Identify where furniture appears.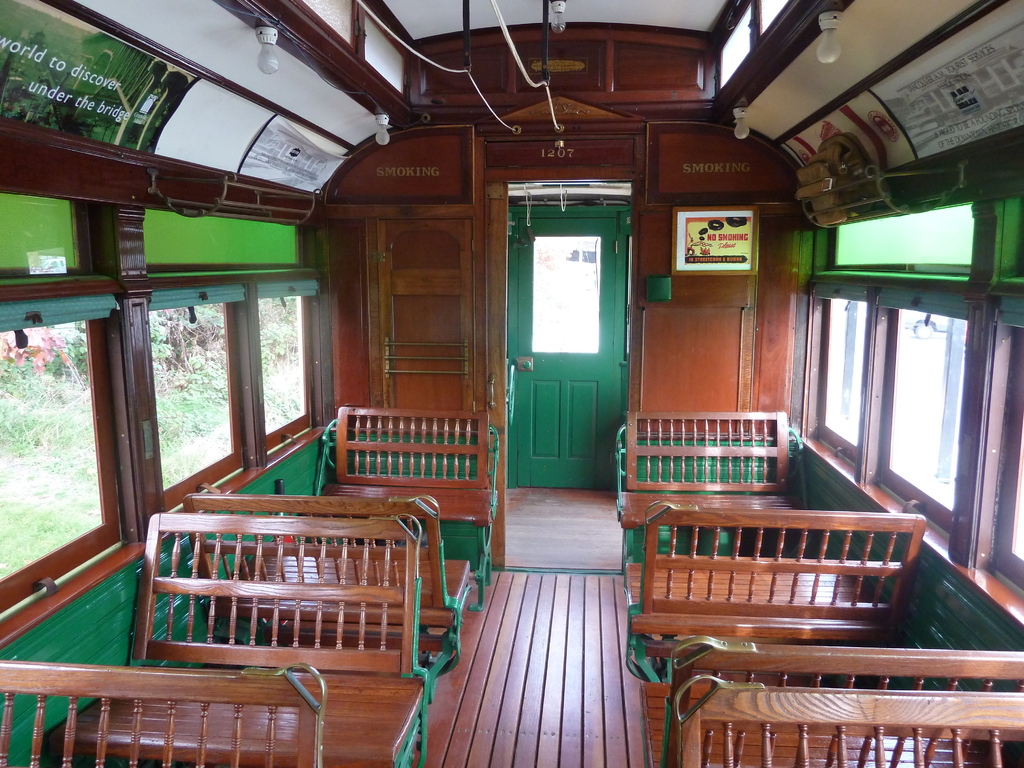
Appears at bbox(0, 662, 330, 767).
